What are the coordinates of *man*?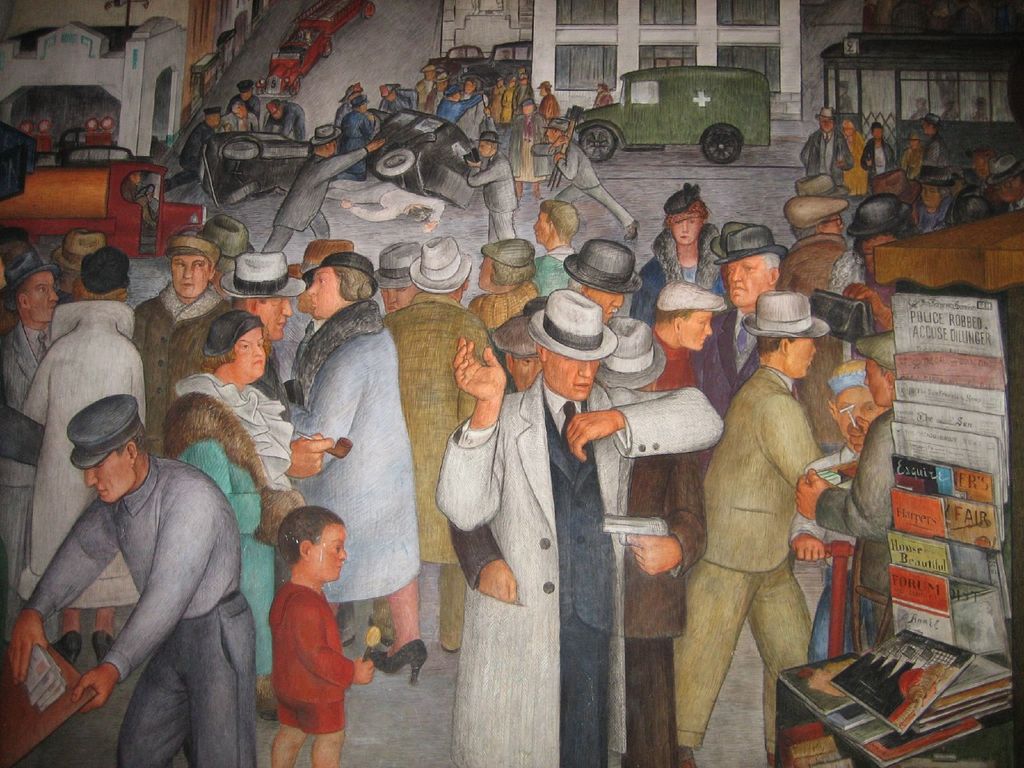
region(433, 285, 721, 767).
